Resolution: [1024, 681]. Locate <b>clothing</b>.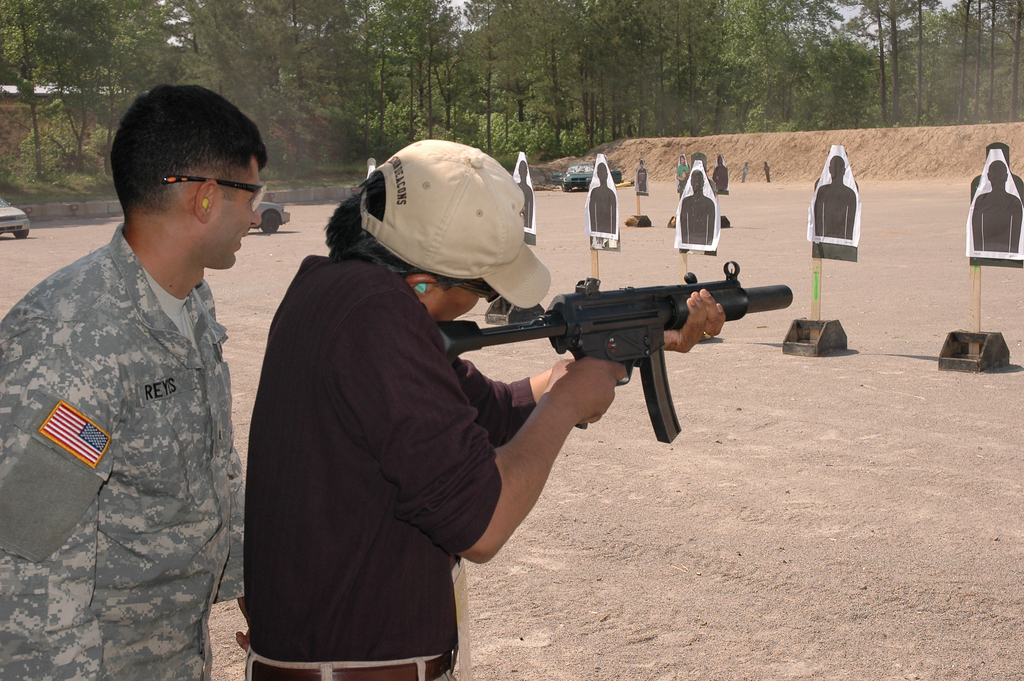
left=0, top=224, right=241, bottom=680.
